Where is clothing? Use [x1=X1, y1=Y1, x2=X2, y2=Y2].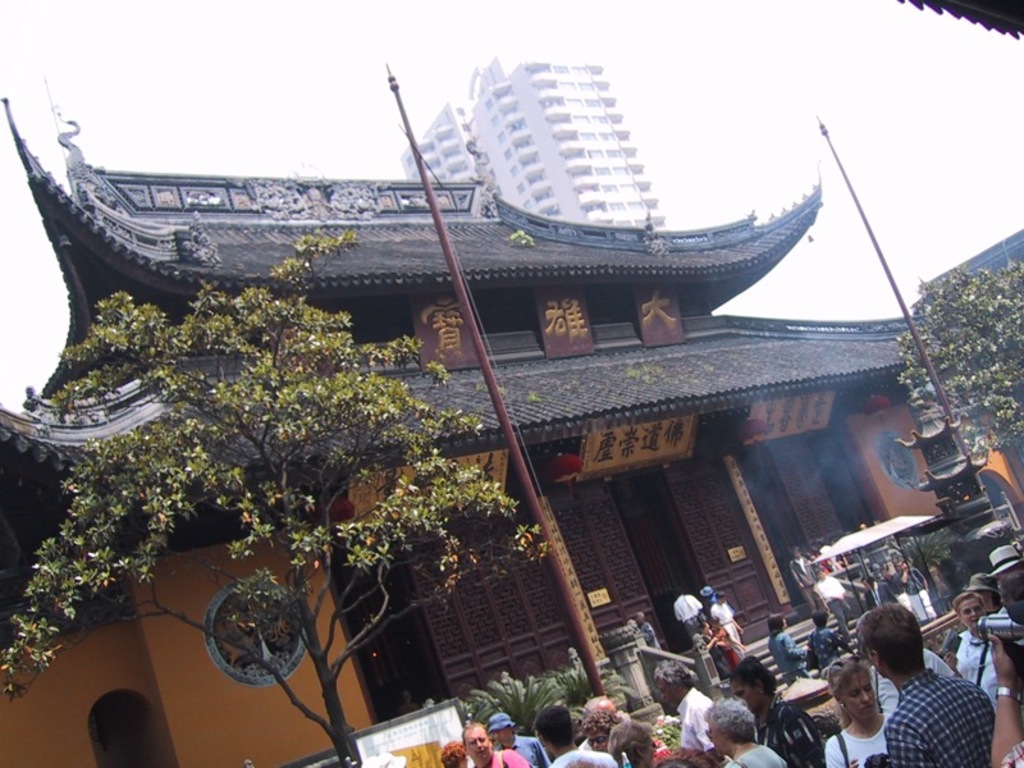
[x1=468, y1=755, x2=532, y2=767].
